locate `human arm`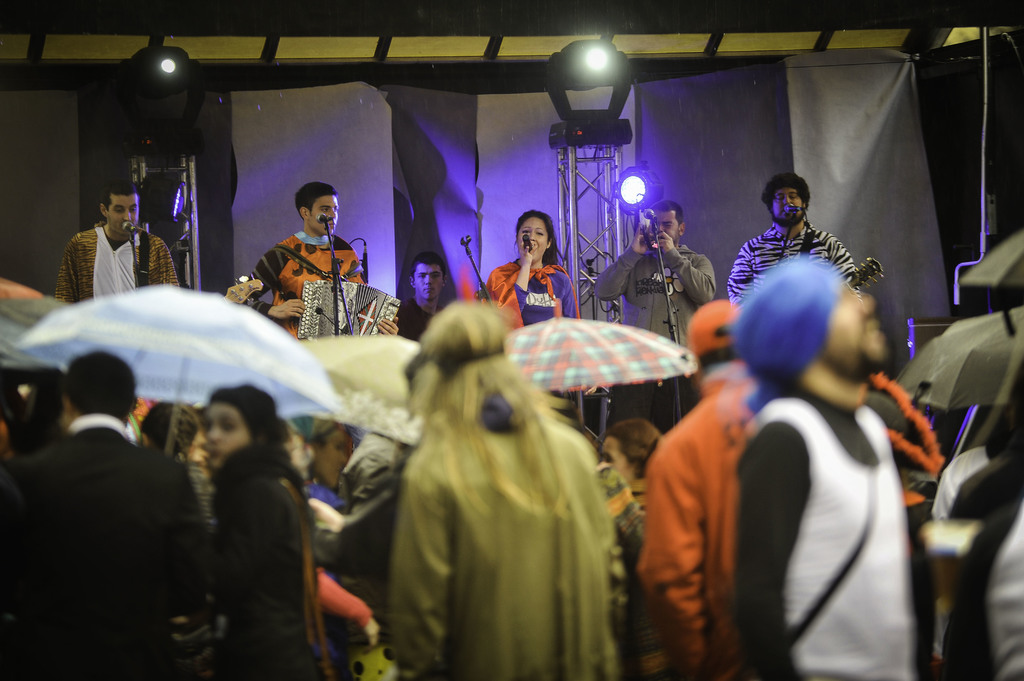
x1=52, y1=235, x2=76, y2=307
